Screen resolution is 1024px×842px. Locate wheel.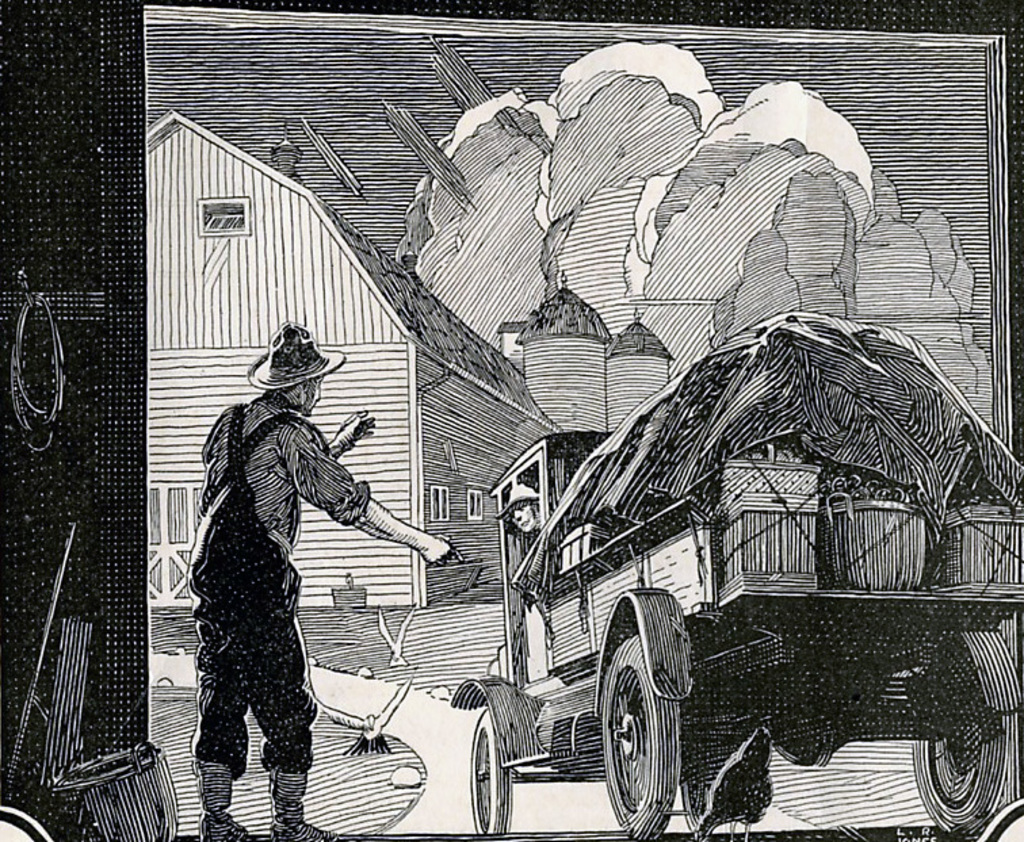
[x1=917, y1=638, x2=1023, y2=841].
